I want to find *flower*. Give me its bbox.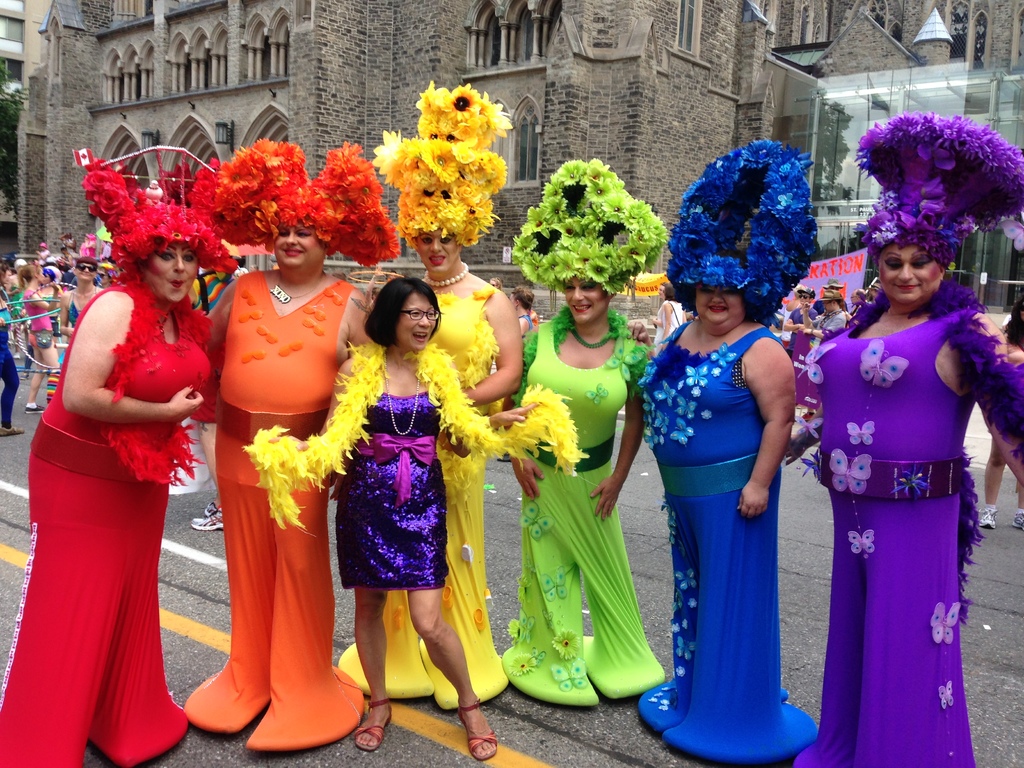
223:244:239:275.
